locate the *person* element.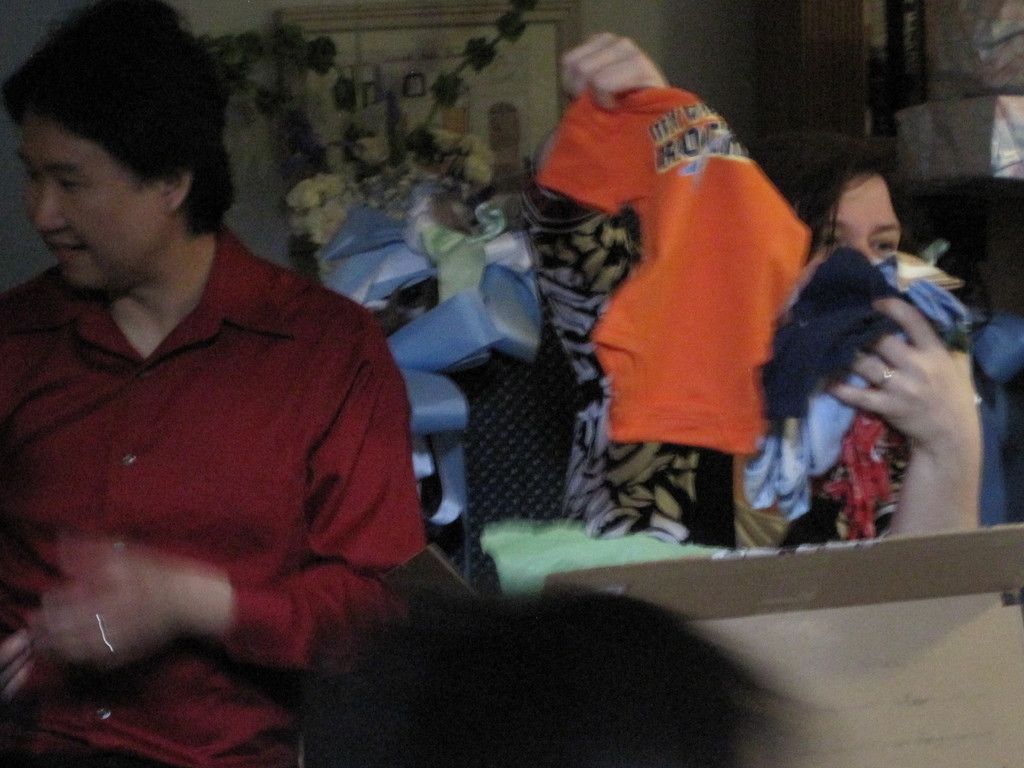
Element bbox: <bbox>518, 36, 994, 573</bbox>.
